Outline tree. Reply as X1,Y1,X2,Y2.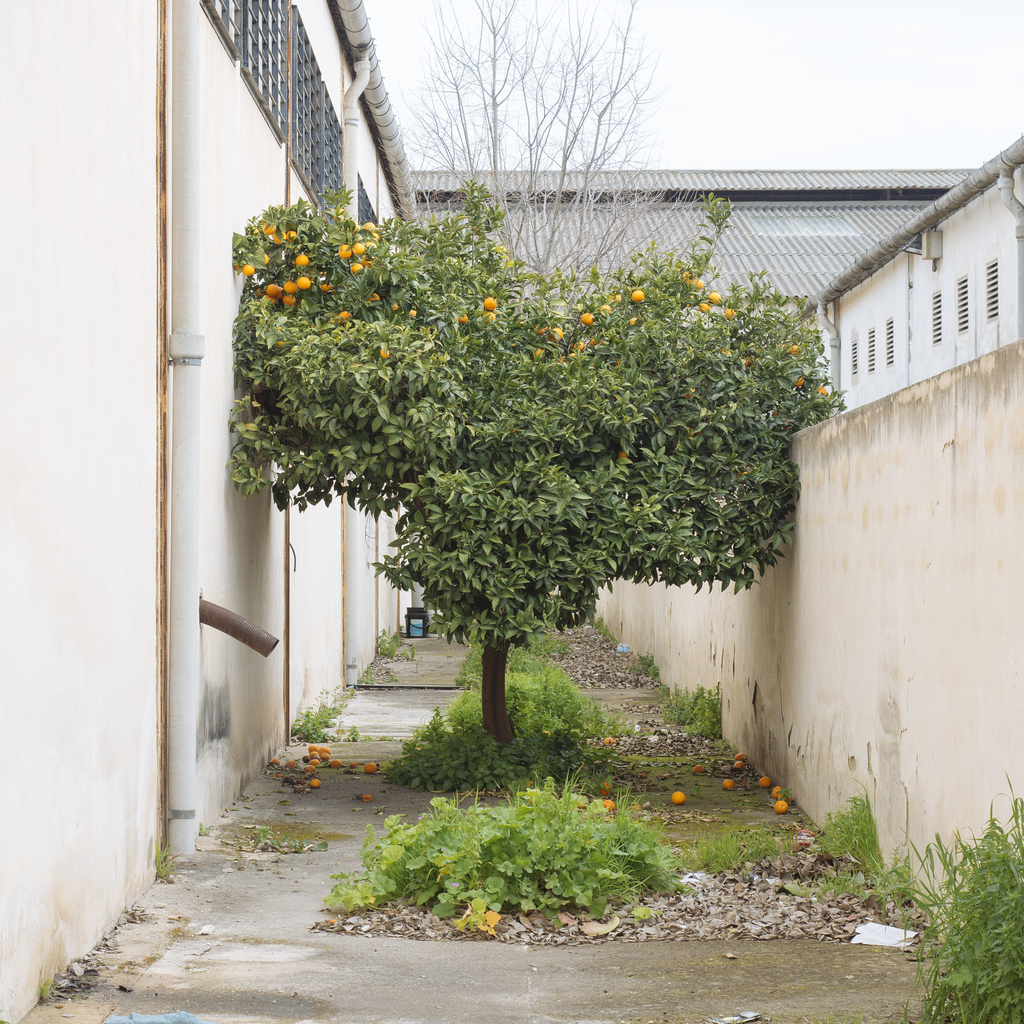
190,145,863,769.
